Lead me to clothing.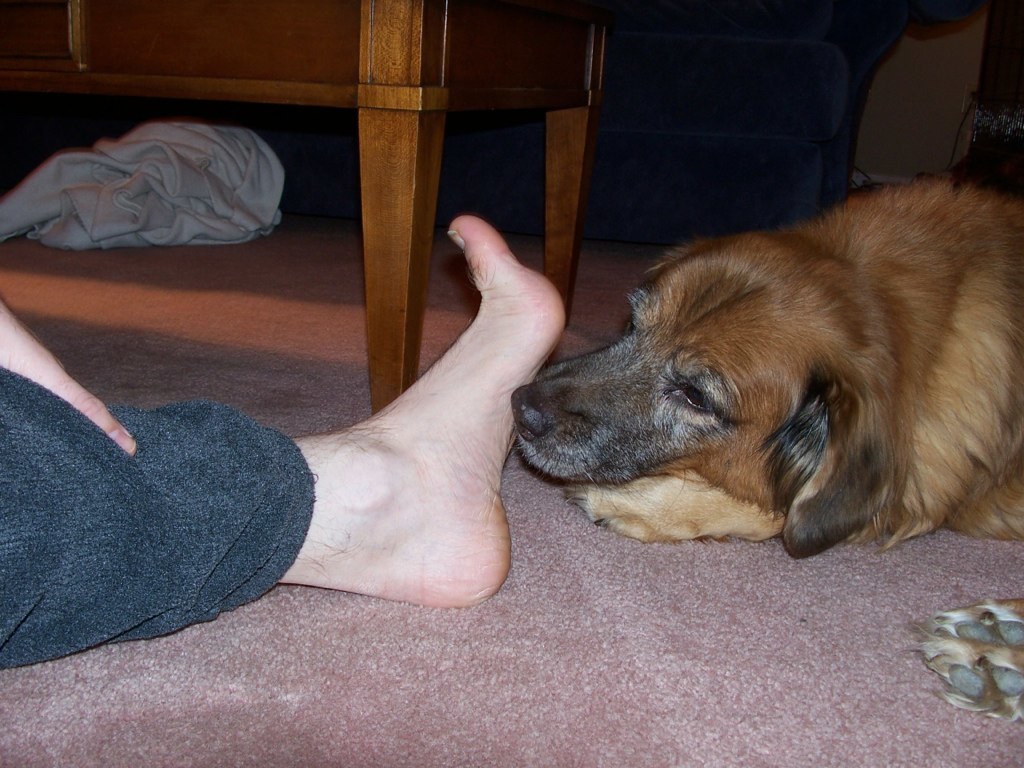
Lead to Rect(13, 307, 332, 661).
